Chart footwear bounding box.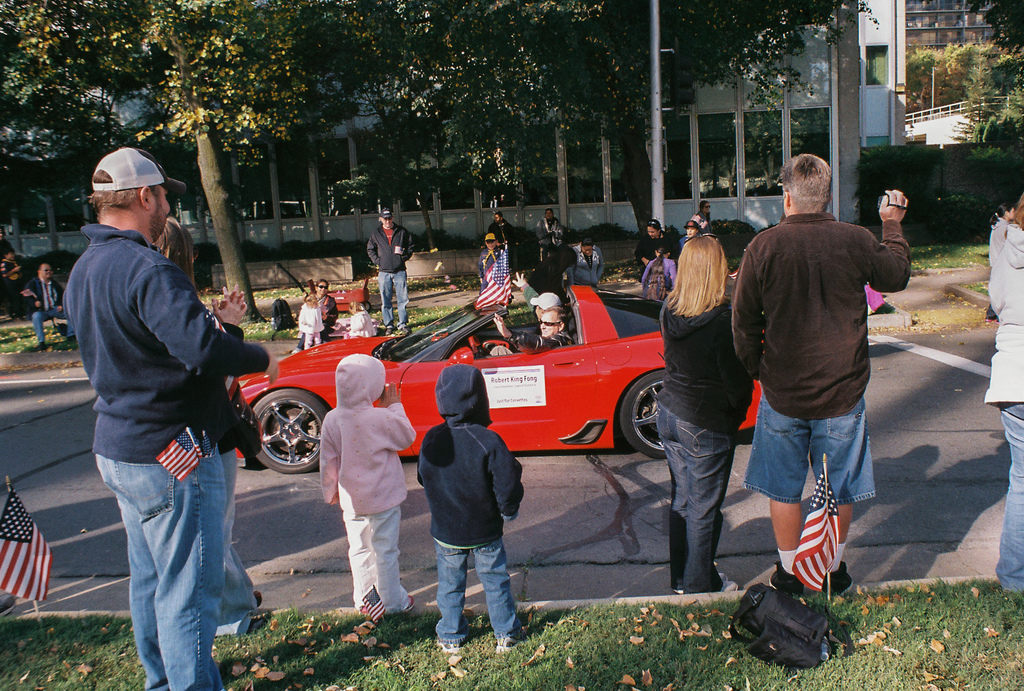
Charted: x1=355 y1=603 x2=371 y2=616.
